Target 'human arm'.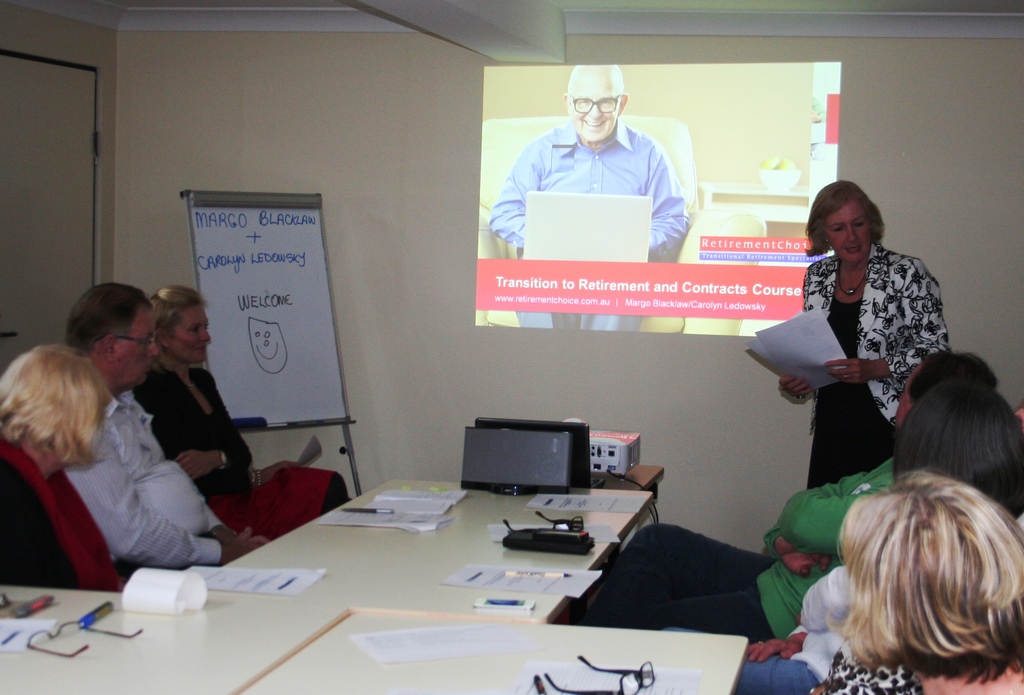
Target region: left=67, top=429, right=262, bottom=569.
